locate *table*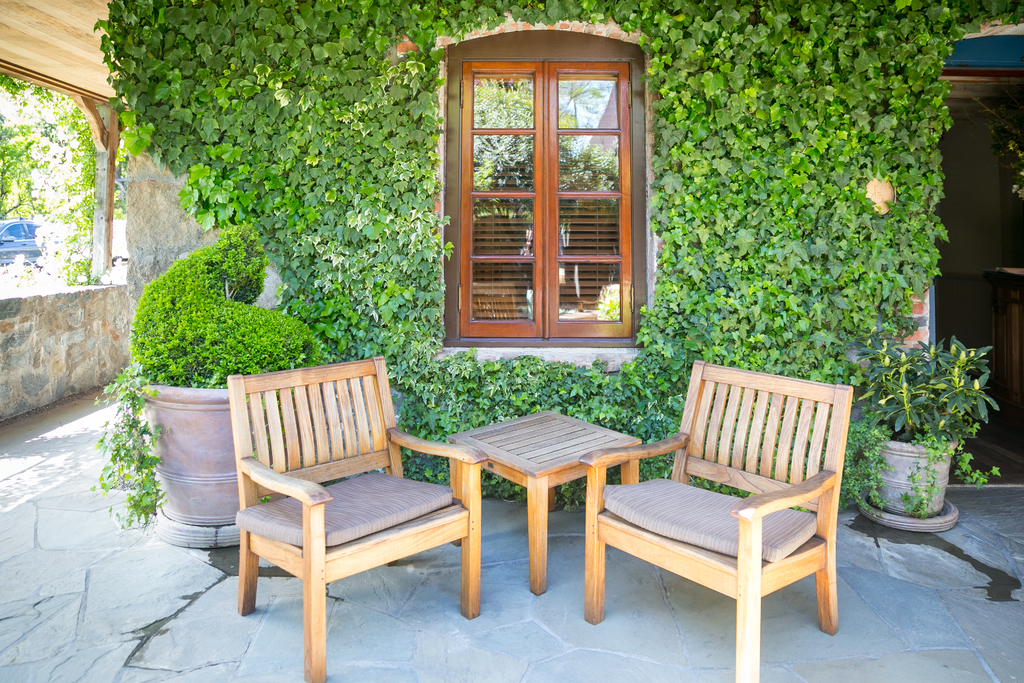
(x1=435, y1=415, x2=650, y2=607)
